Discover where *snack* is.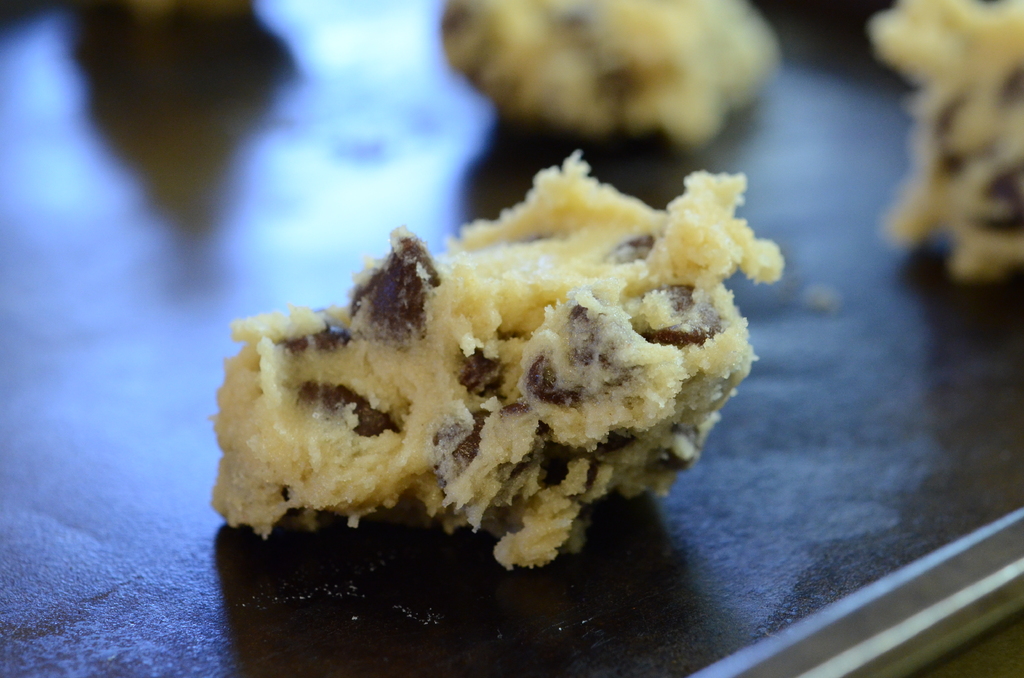
Discovered at crop(206, 147, 788, 577).
